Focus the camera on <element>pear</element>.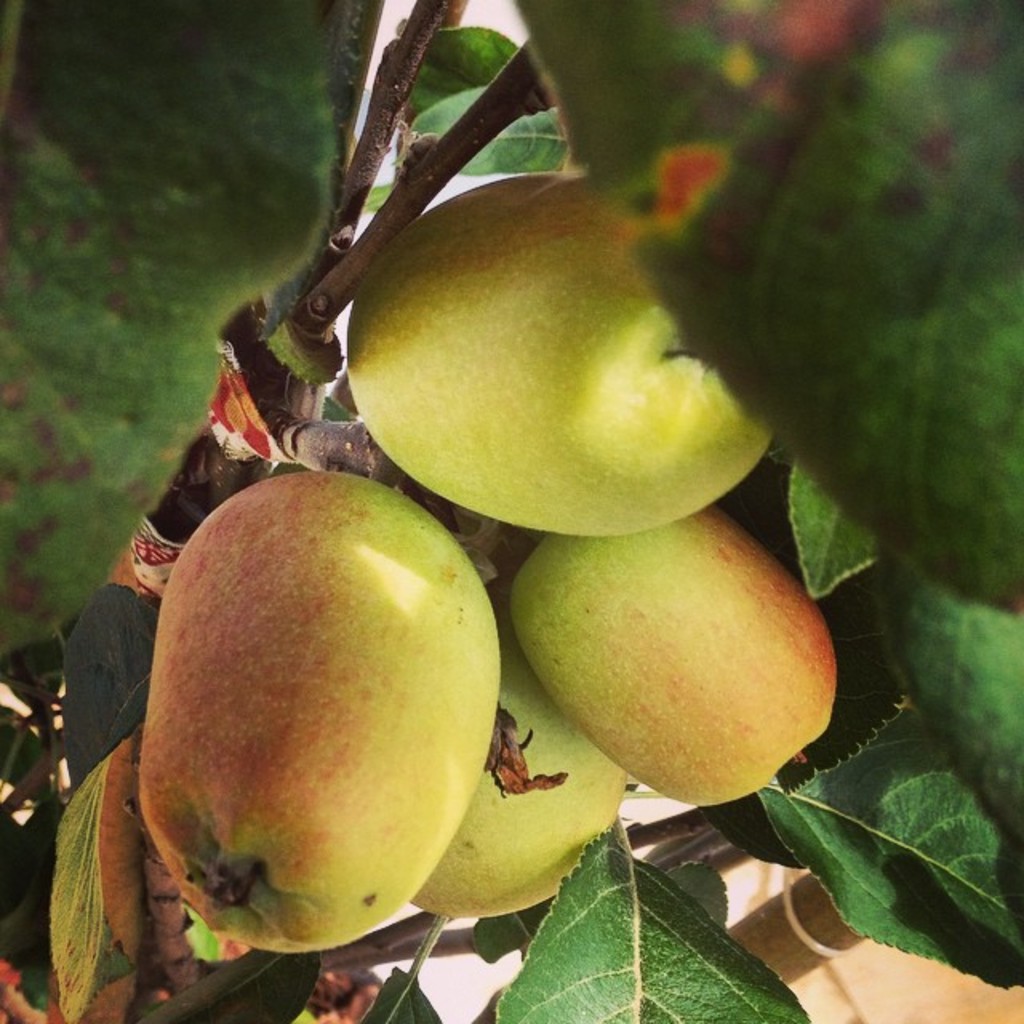
Focus region: pyautogui.locateOnScreen(406, 554, 632, 931).
